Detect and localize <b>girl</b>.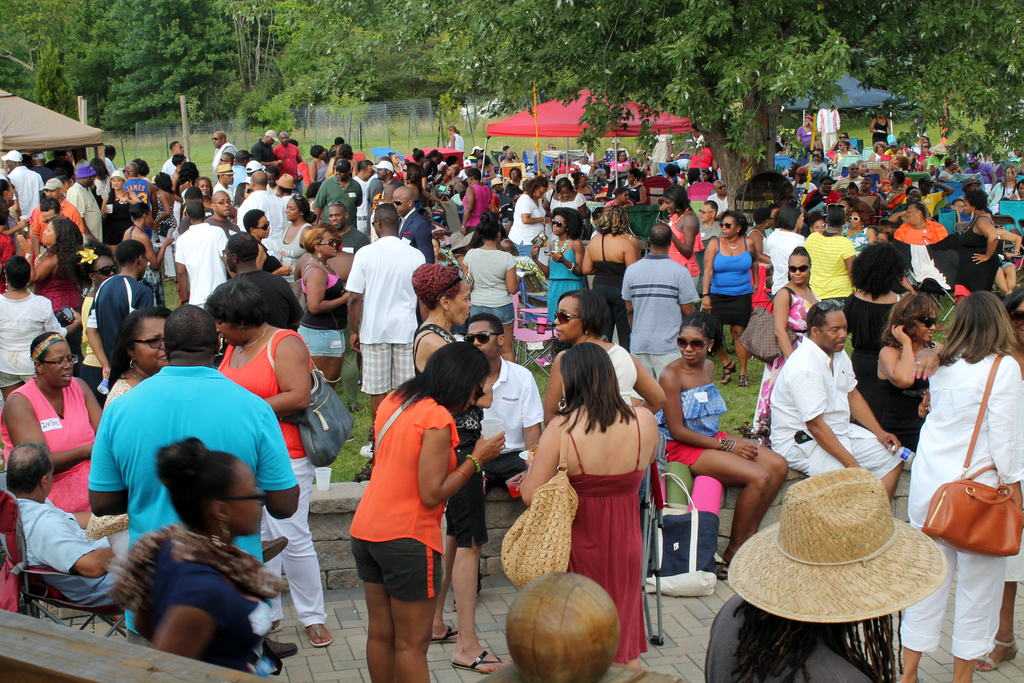
Localized at pyautogui.locateOnScreen(14, 215, 87, 374).
